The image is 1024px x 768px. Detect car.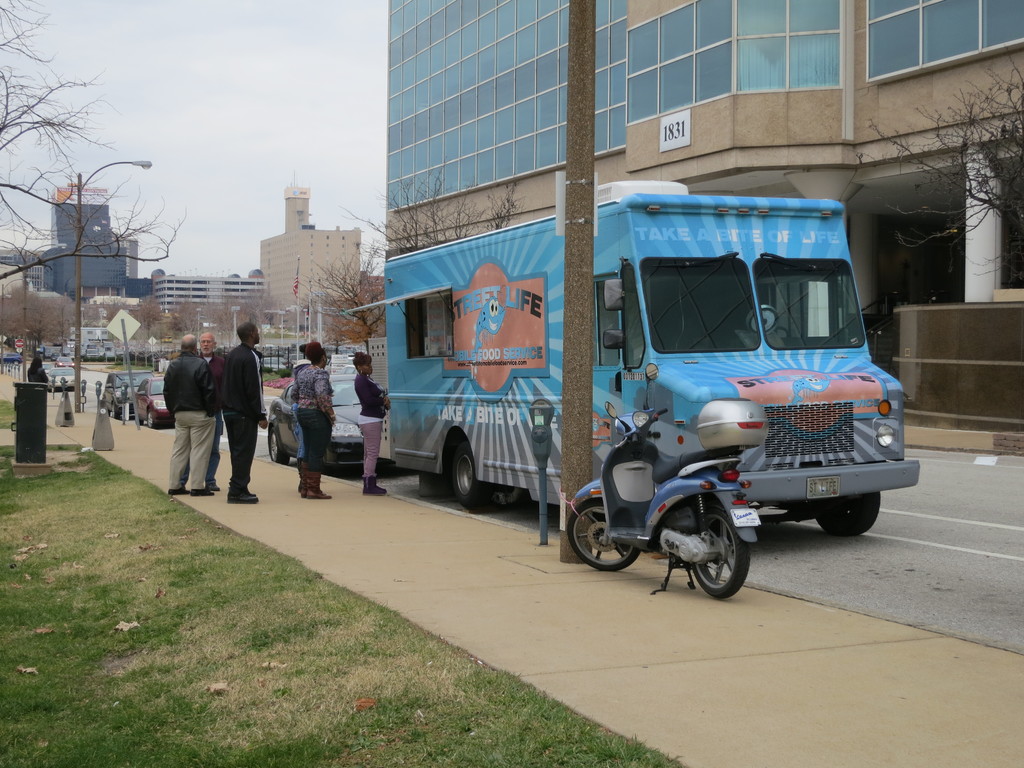
Detection: bbox=[131, 372, 171, 421].
